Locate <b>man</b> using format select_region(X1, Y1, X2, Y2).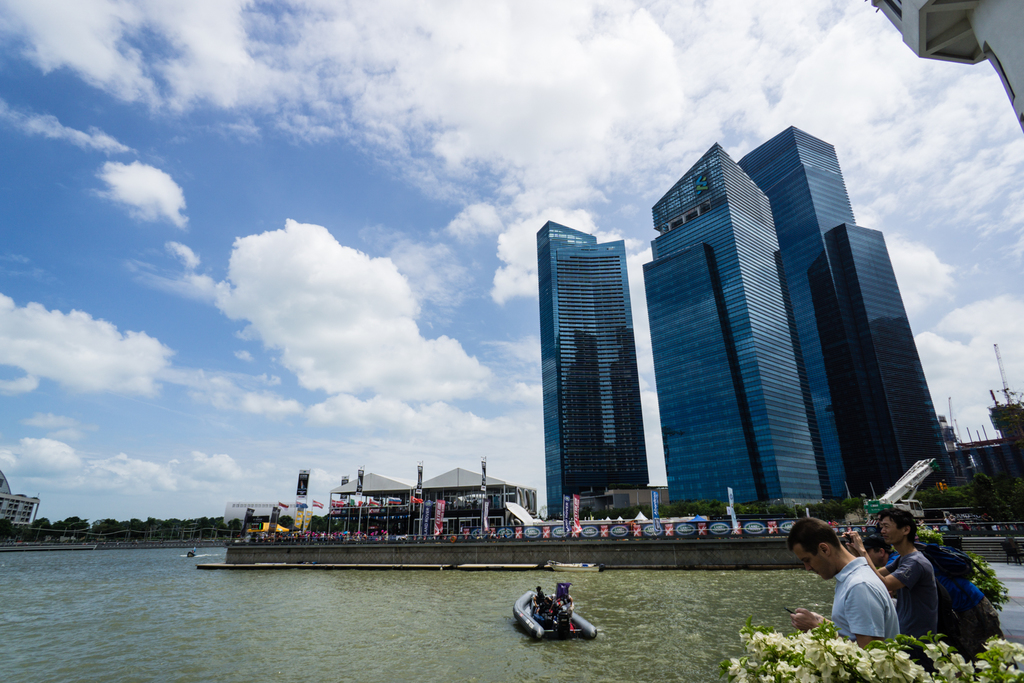
select_region(847, 504, 934, 649).
